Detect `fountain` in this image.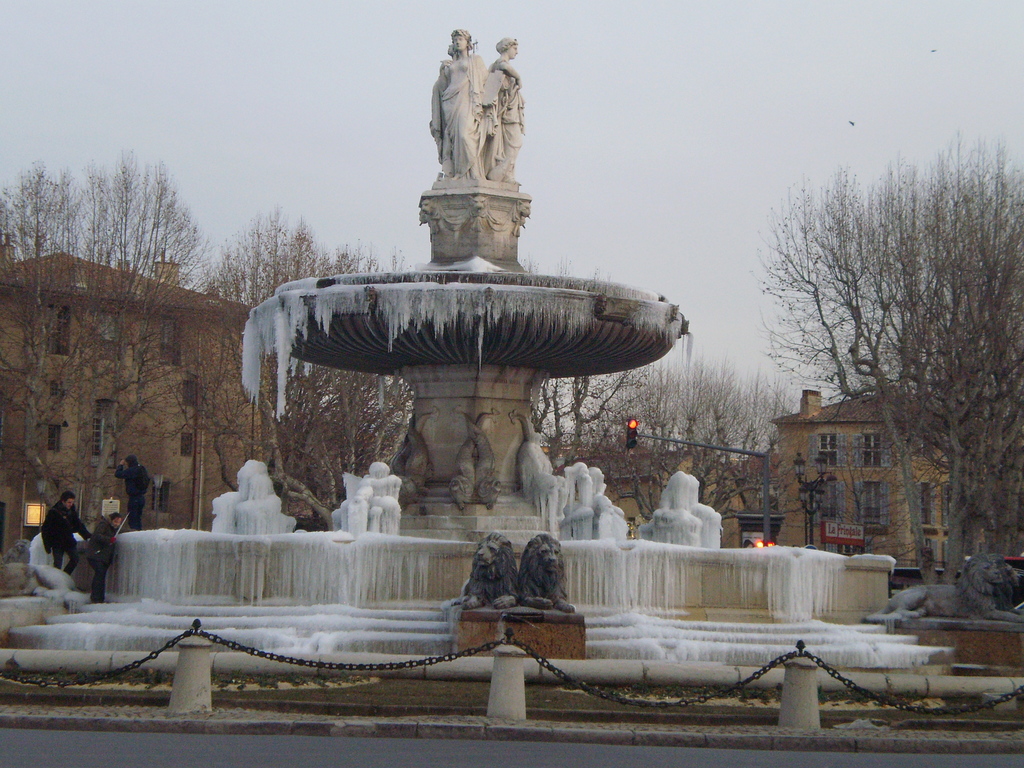
Detection: {"left": 0, "top": 19, "right": 959, "bottom": 678}.
